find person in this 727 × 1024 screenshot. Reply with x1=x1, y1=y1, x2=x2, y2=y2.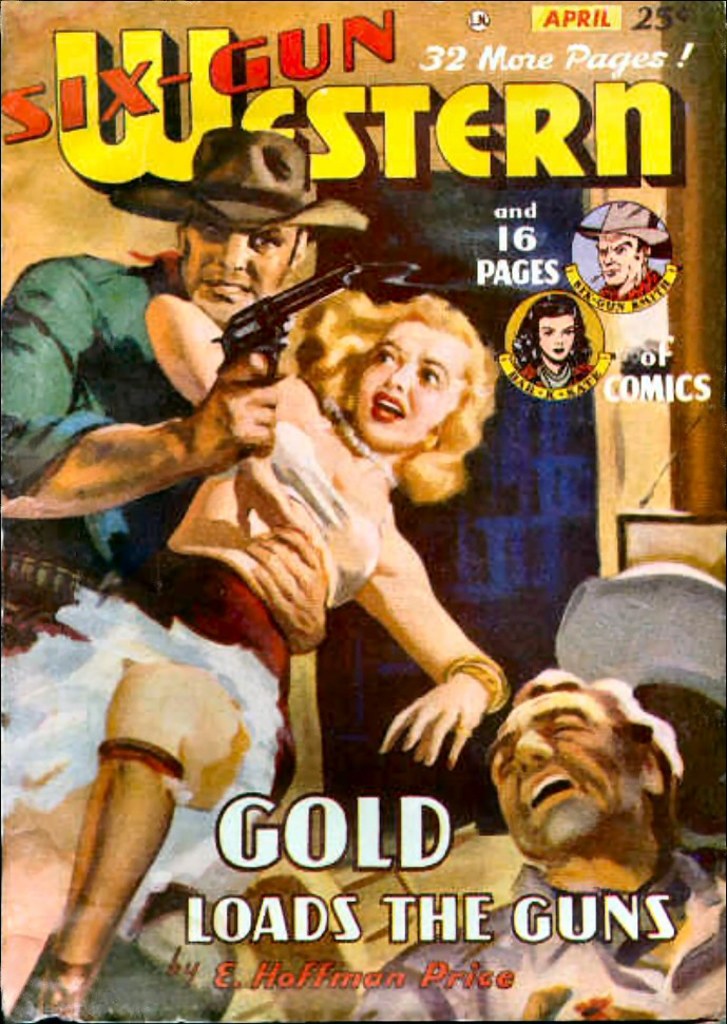
x1=574, y1=200, x2=669, y2=304.
